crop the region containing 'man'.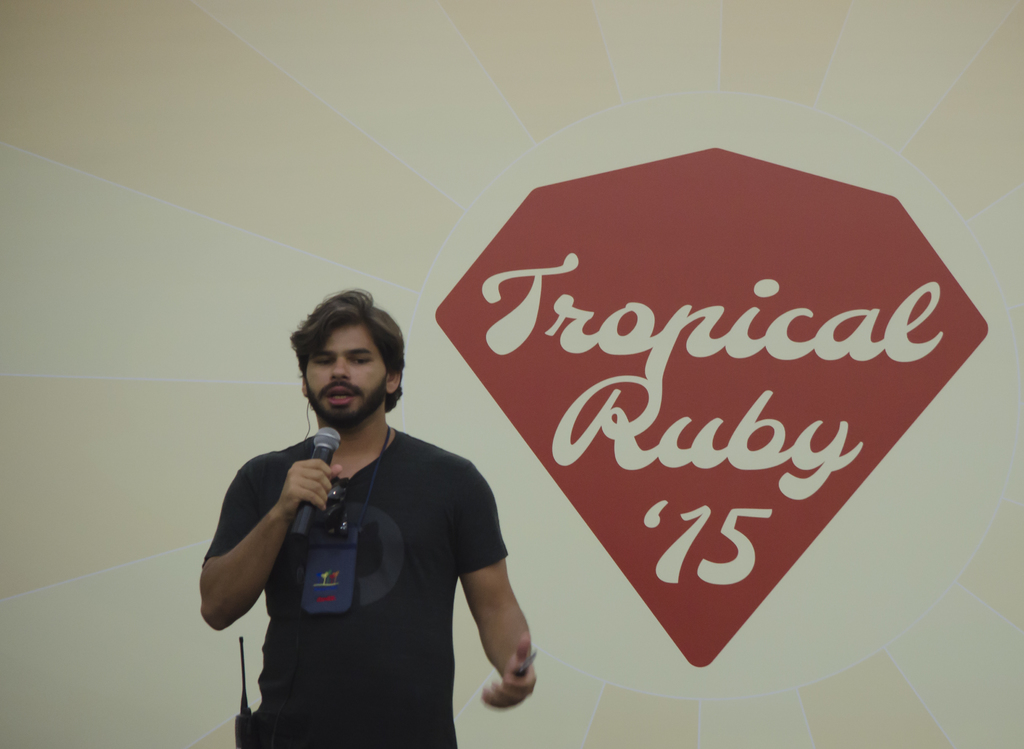
Crop region: (194, 285, 522, 722).
